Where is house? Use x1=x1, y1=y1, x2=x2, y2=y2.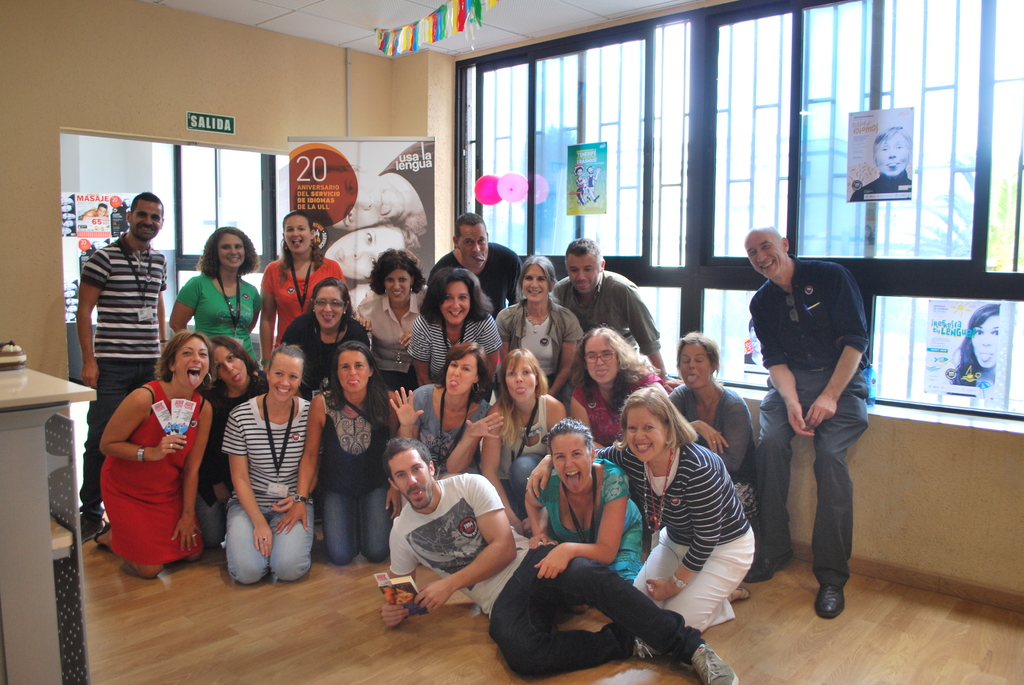
x1=0, y1=0, x2=1023, y2=684.
